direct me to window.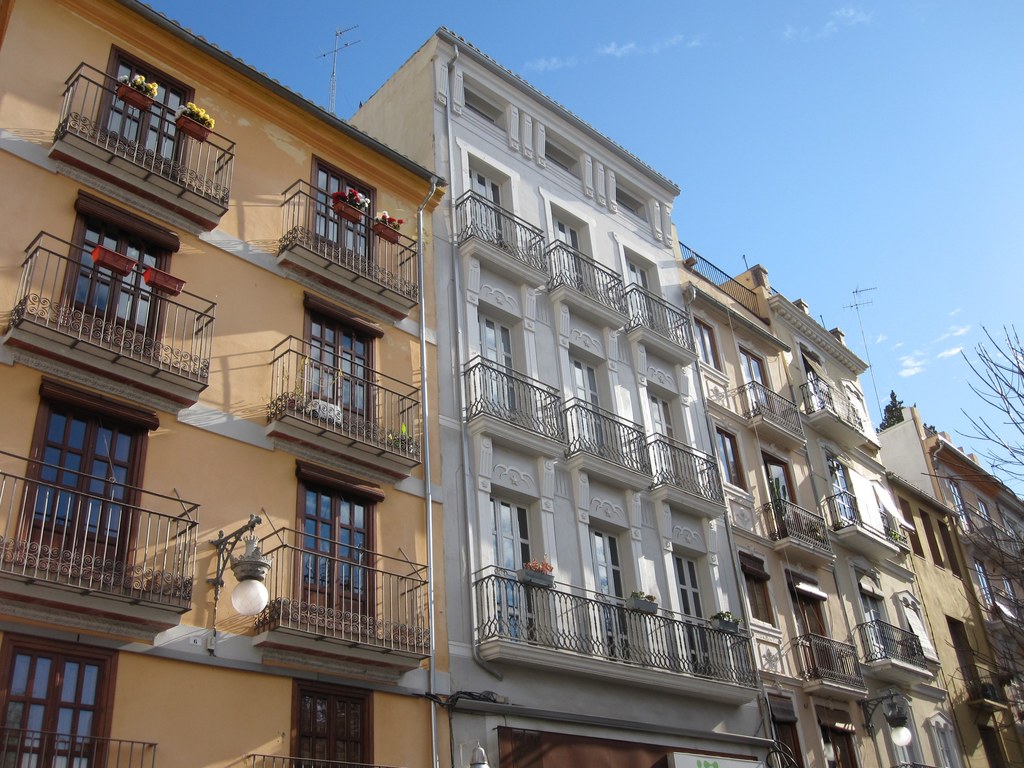
Direction: region(767, 452, 815, 539).
